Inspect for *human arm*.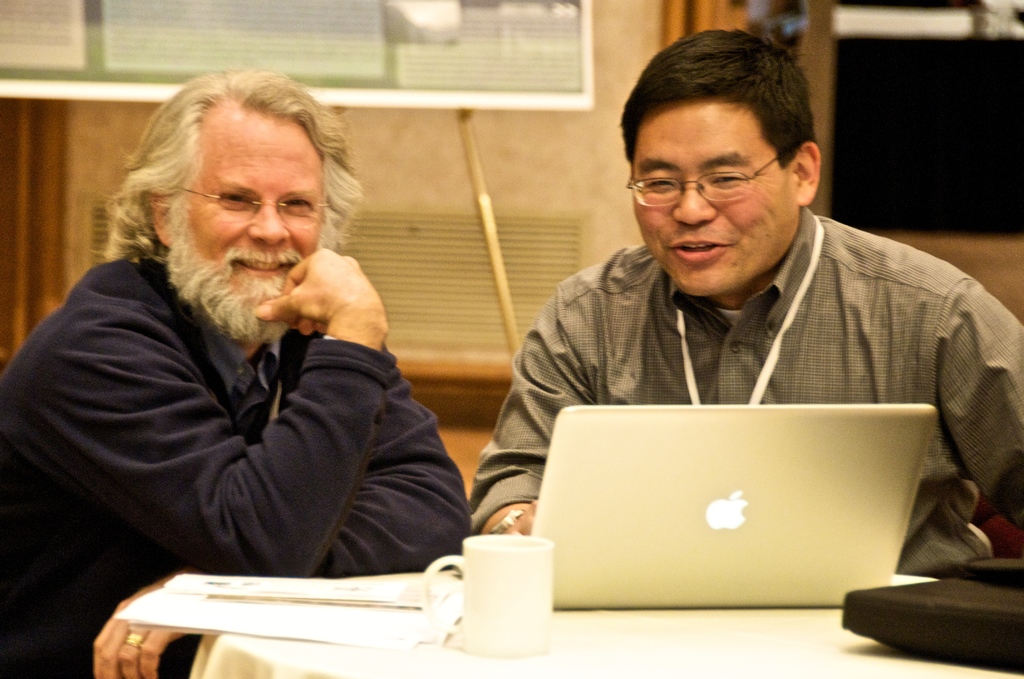
Inspection: BBox(84, 345, 476, 678).
